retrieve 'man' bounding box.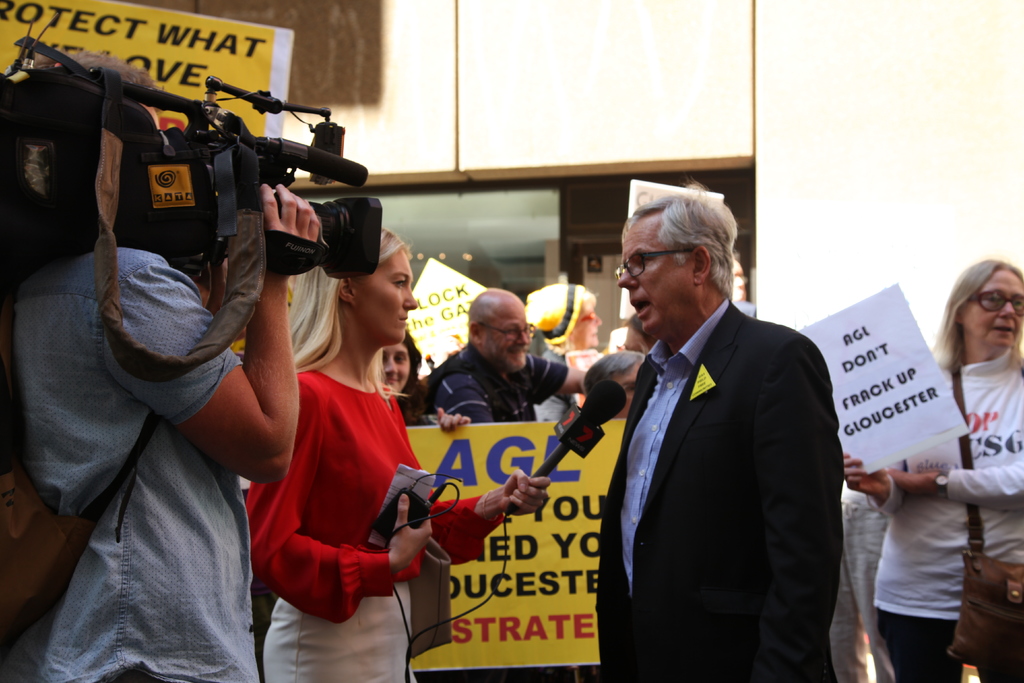
Bounding box: box(422, 285, 588, 427).
